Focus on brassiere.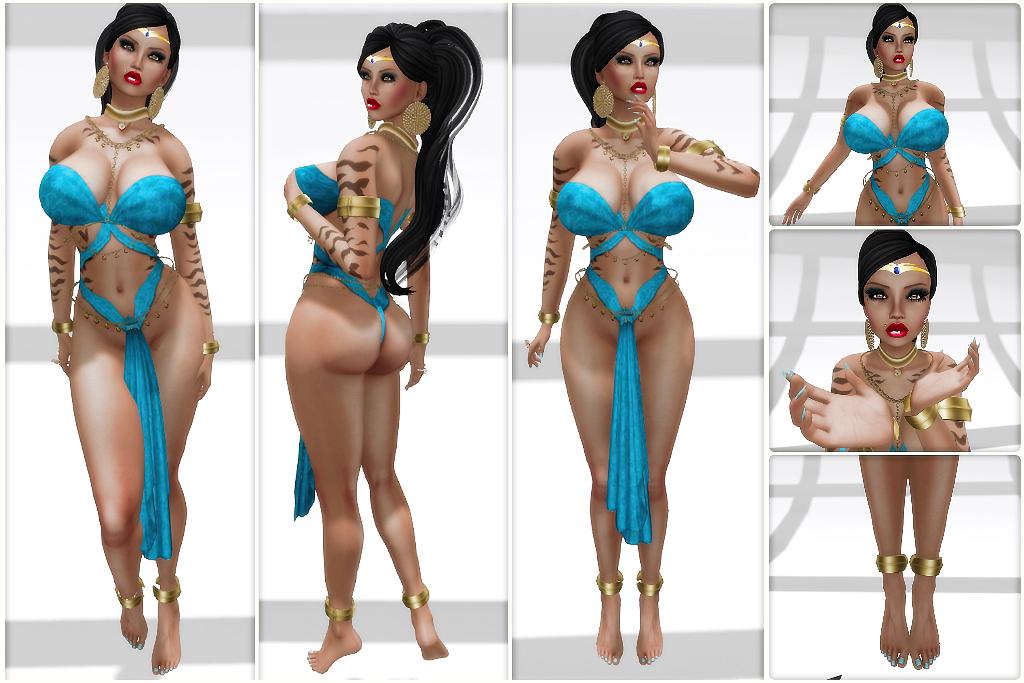
Focused at [x1=298, y1=168, x2=410, y2=256].
